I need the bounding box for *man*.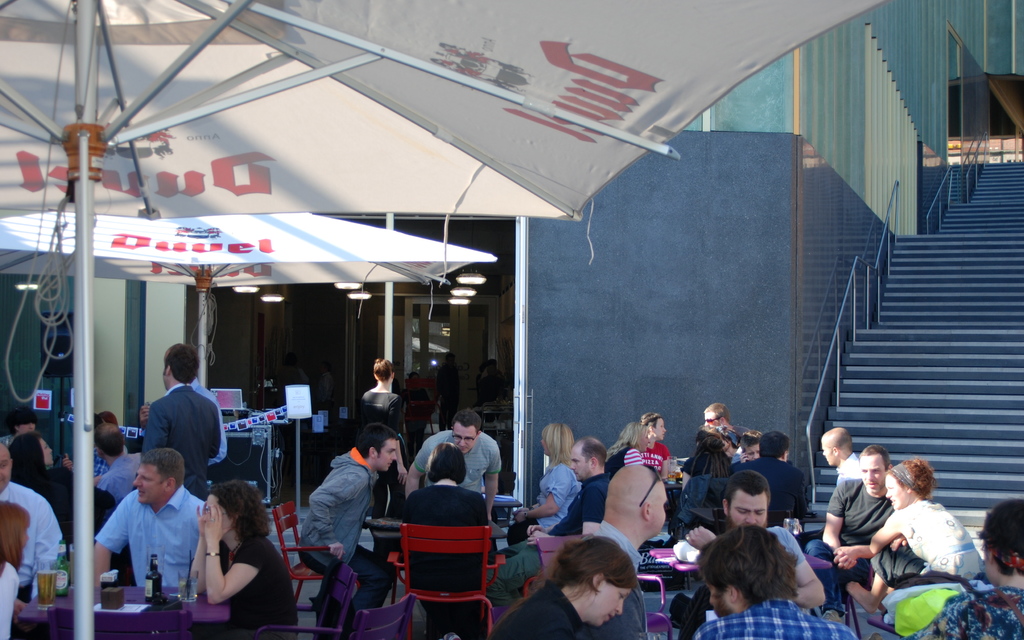
Here it is: box=[403, 413, 492, 506].
